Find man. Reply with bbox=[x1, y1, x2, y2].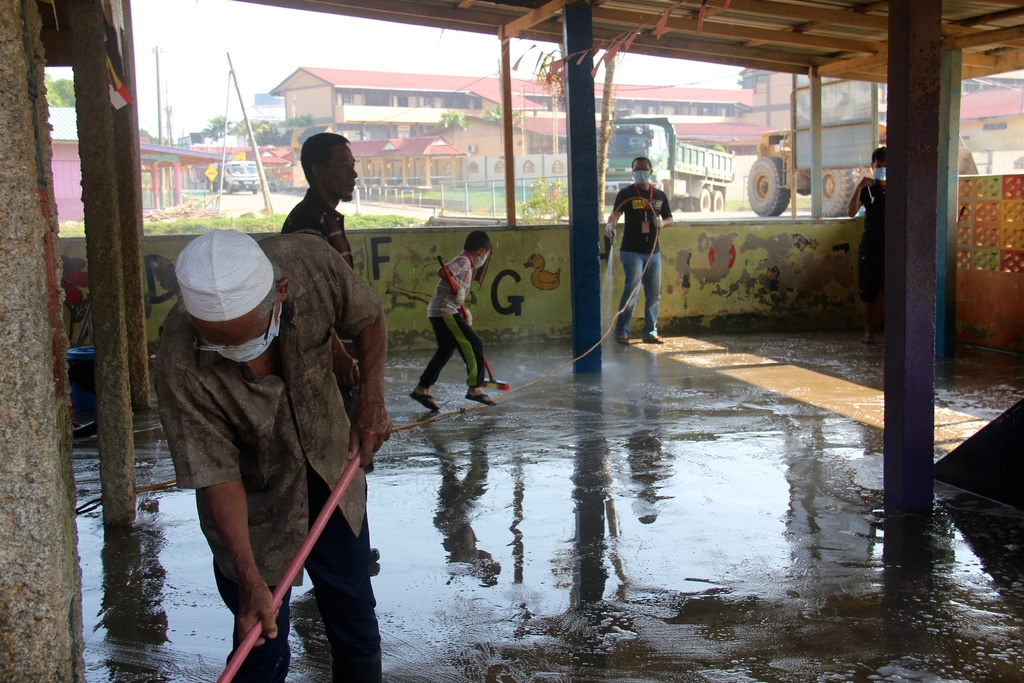
bbox=[168, 224, 397, 682].
